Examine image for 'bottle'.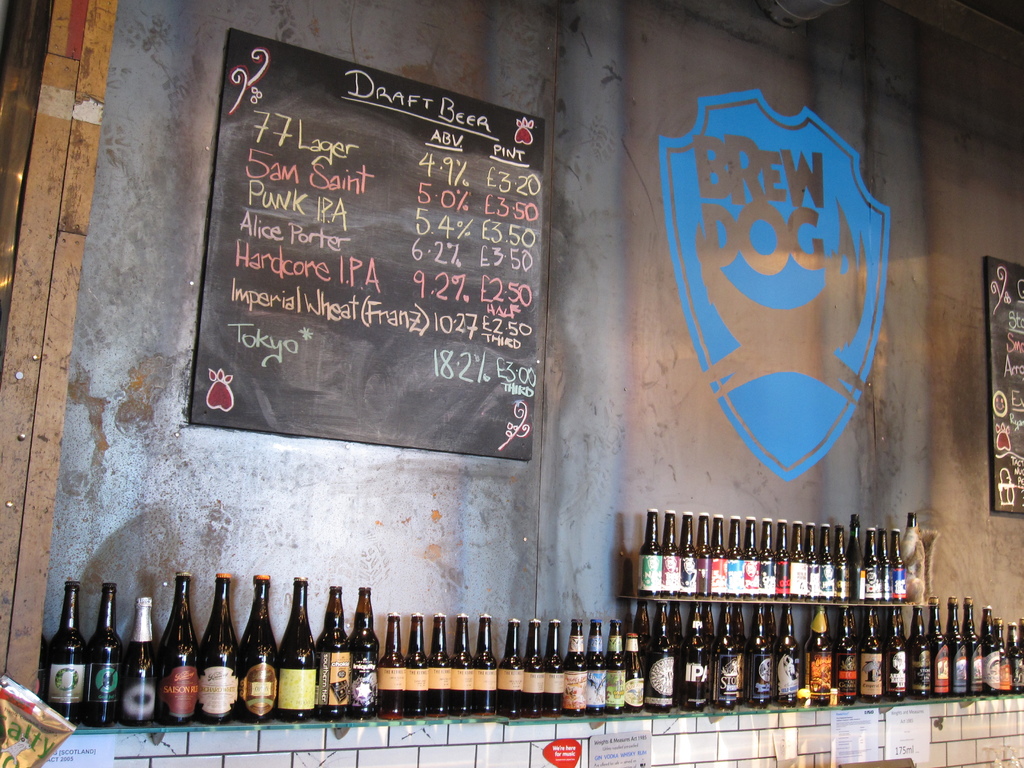
Examination result: l=544, t=616, r=563, b=711.
